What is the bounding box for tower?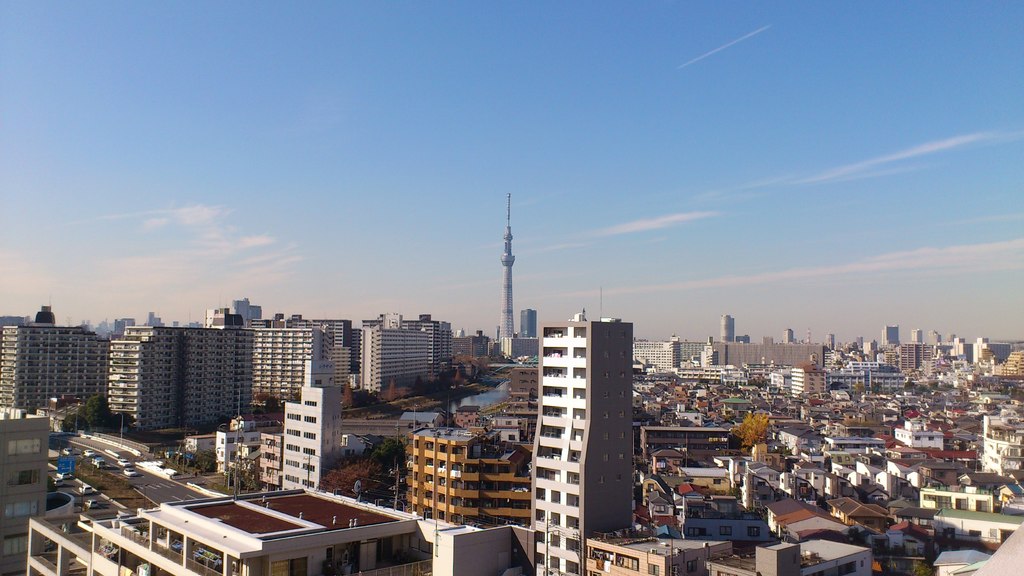
<bbox>238, 313, 318, 408</bbox>.
